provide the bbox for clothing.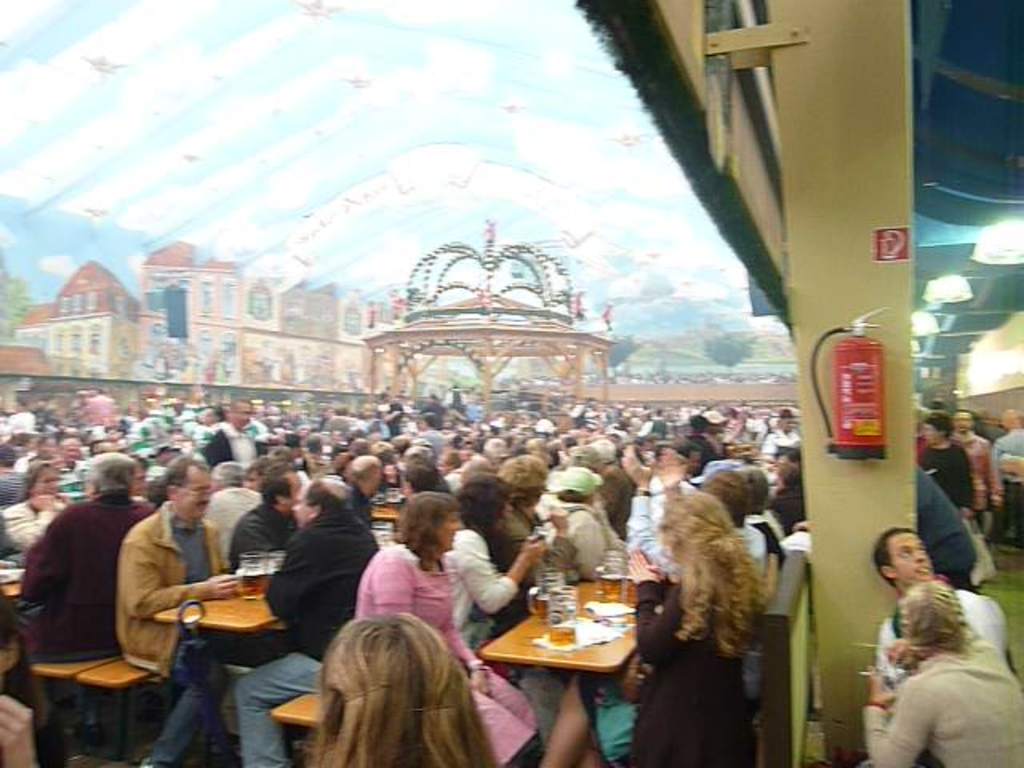
{"x1": 914, "y1": 434, "x2": 982, "y2": 522}.
